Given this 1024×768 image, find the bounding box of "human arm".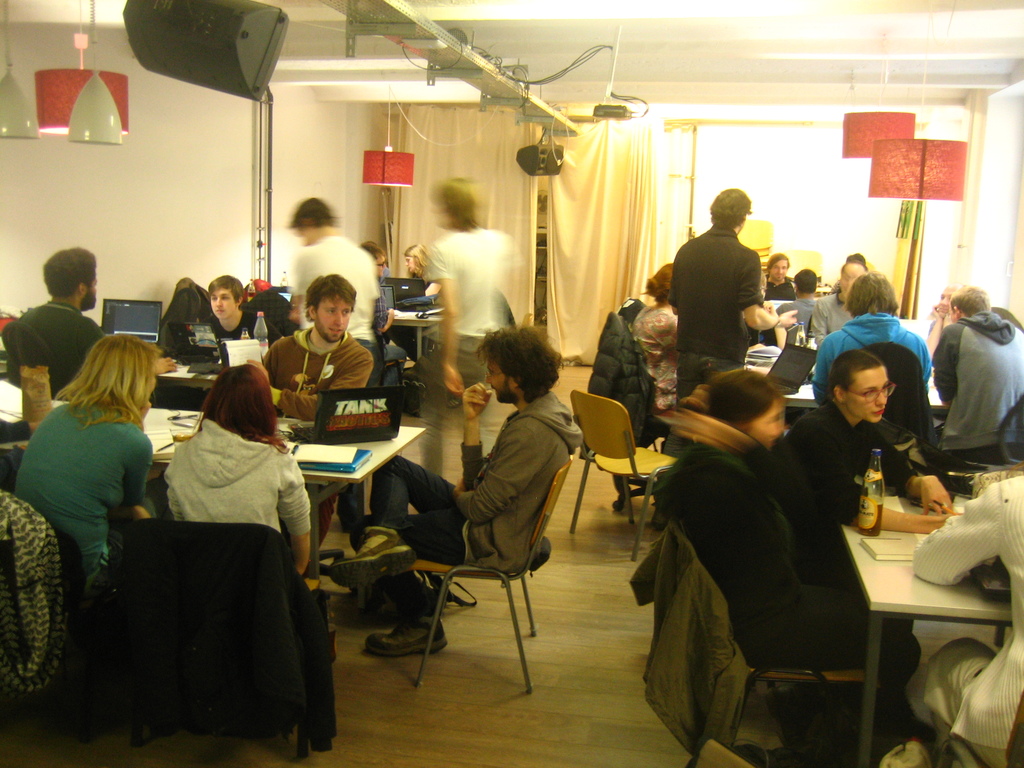
bbox=(458, 383, 495, 495).
